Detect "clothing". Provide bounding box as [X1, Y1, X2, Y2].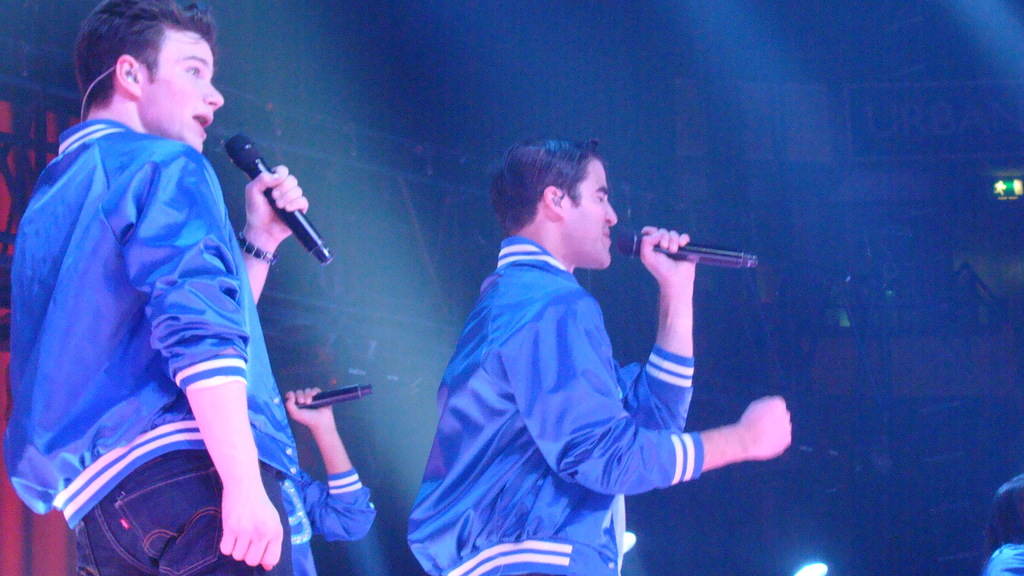
[405, 234, 703, 575].
